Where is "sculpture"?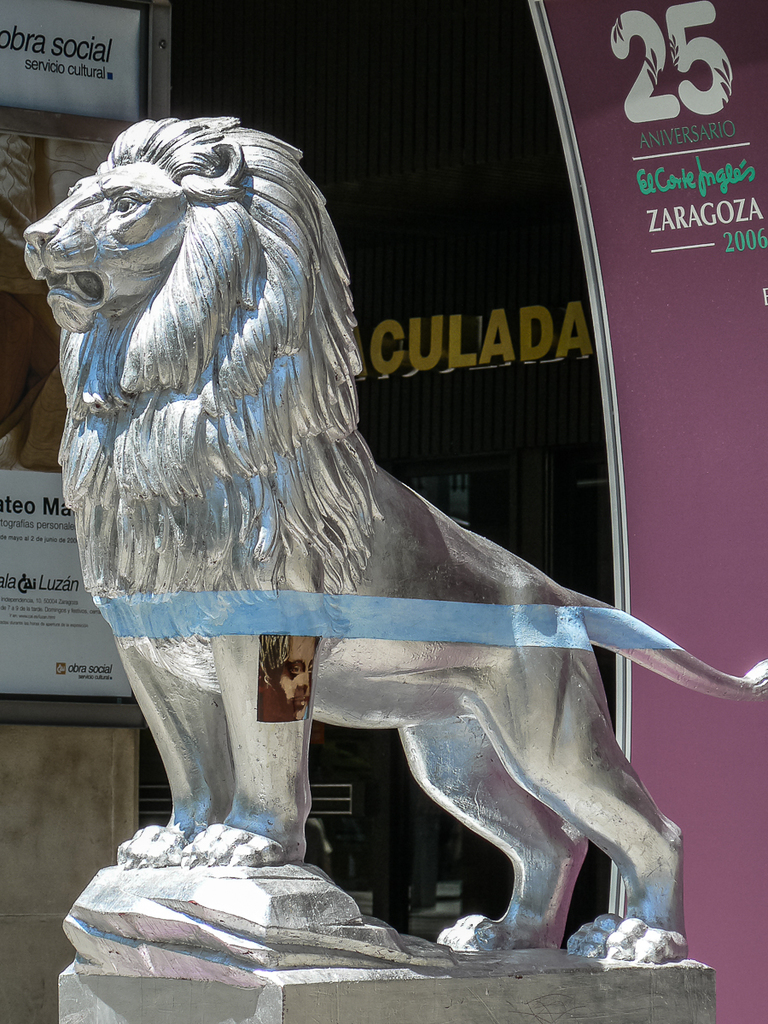
<region>30, 113, 759, 995</region>.
